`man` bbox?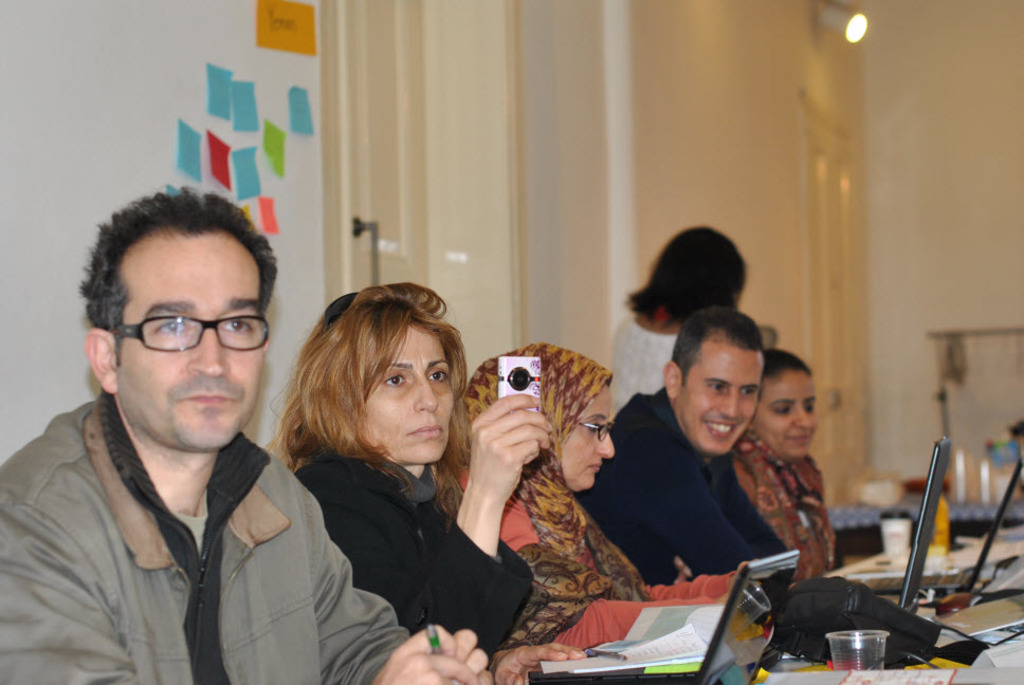
bbox=[6, 177, 359, 673]
